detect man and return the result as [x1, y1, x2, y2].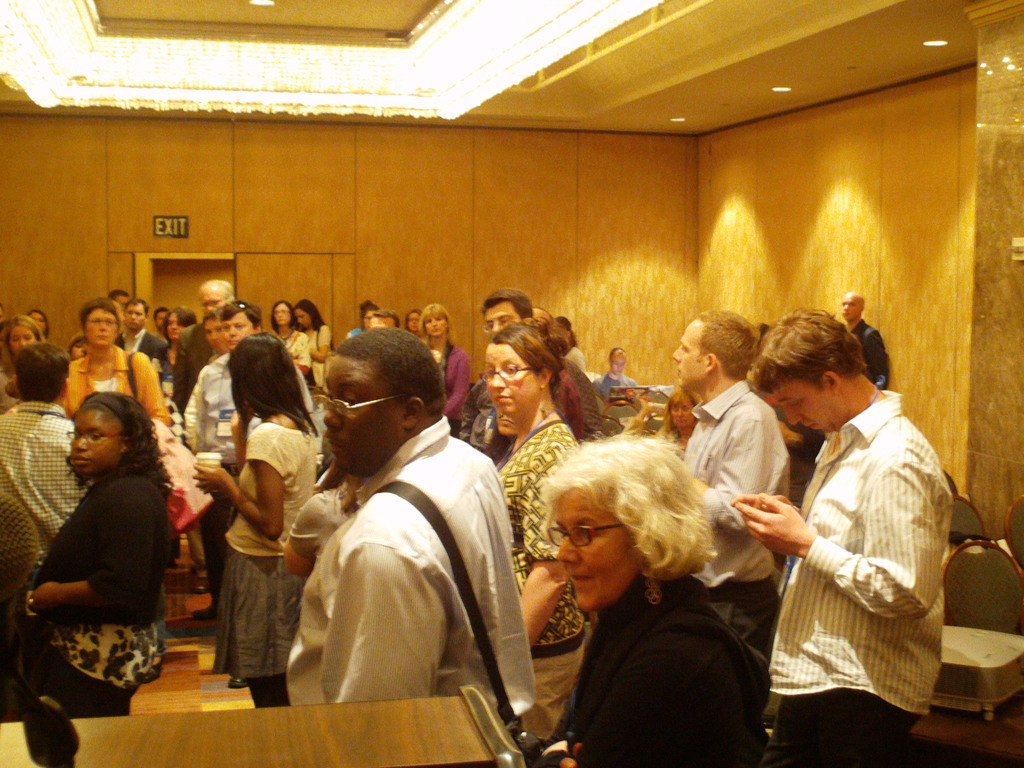
[174, 278, 227, 412].
